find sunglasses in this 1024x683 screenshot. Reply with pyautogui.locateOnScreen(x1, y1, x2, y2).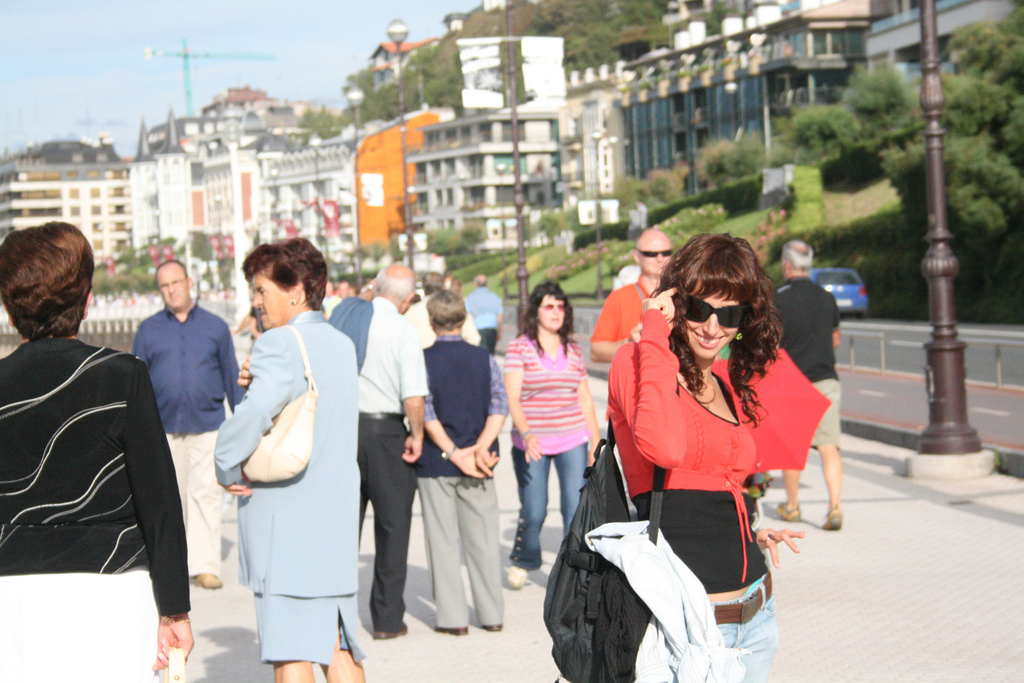
pyautogui.locateOnScreen(637, 246, 675, 258).
